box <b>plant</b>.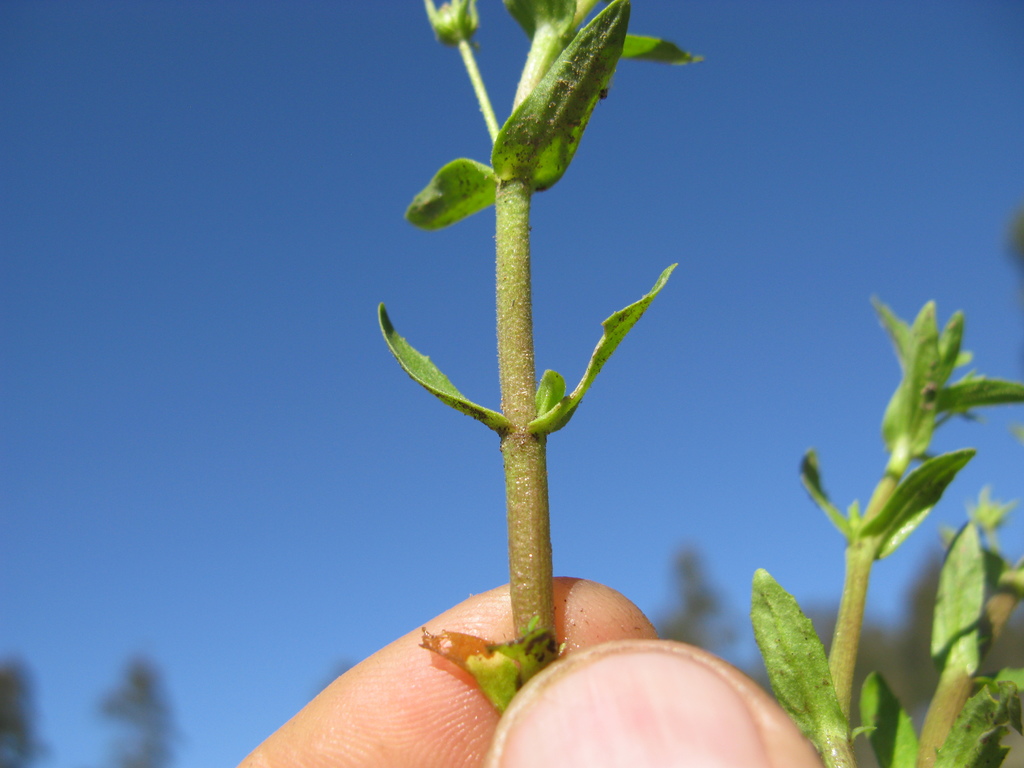
<bbox>352, 42, 700, 724</bbox>.
